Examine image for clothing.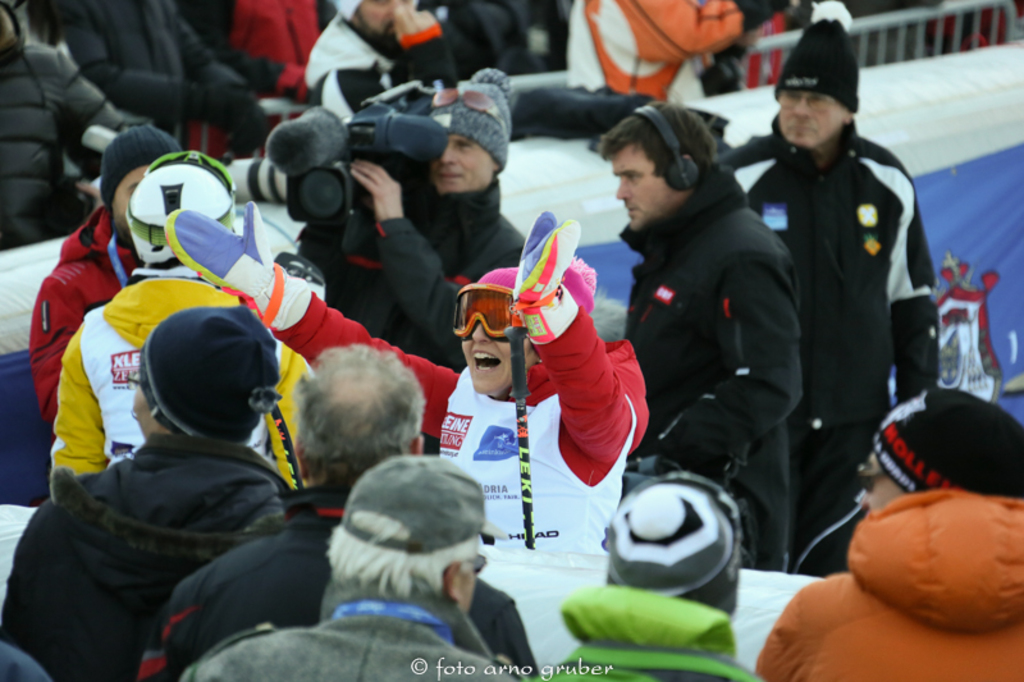
Examination result: (40, 285, 261, 471).
